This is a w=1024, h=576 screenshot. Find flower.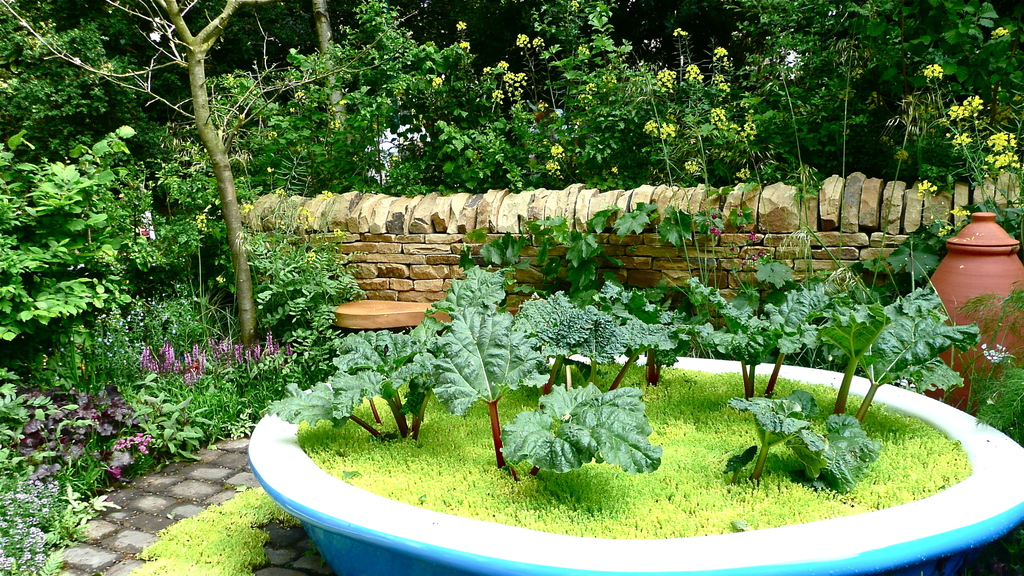
Bounding box: l=237, t=196, r=252, b=216.
